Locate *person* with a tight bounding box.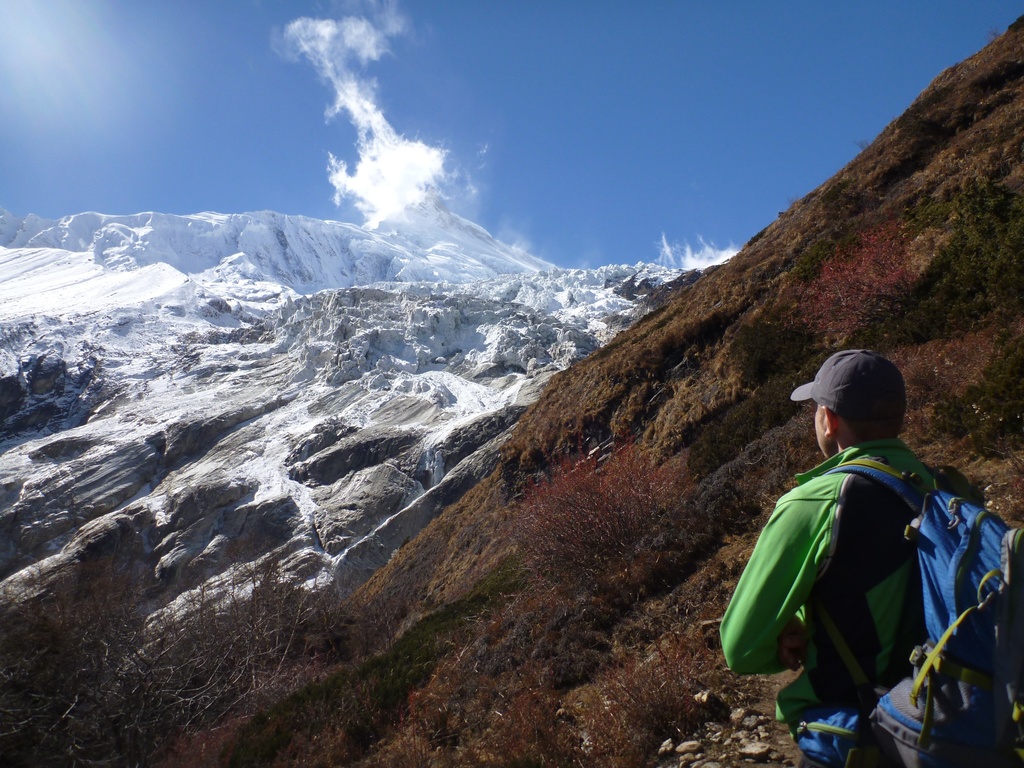
<box>716,348,984,767</box>.
